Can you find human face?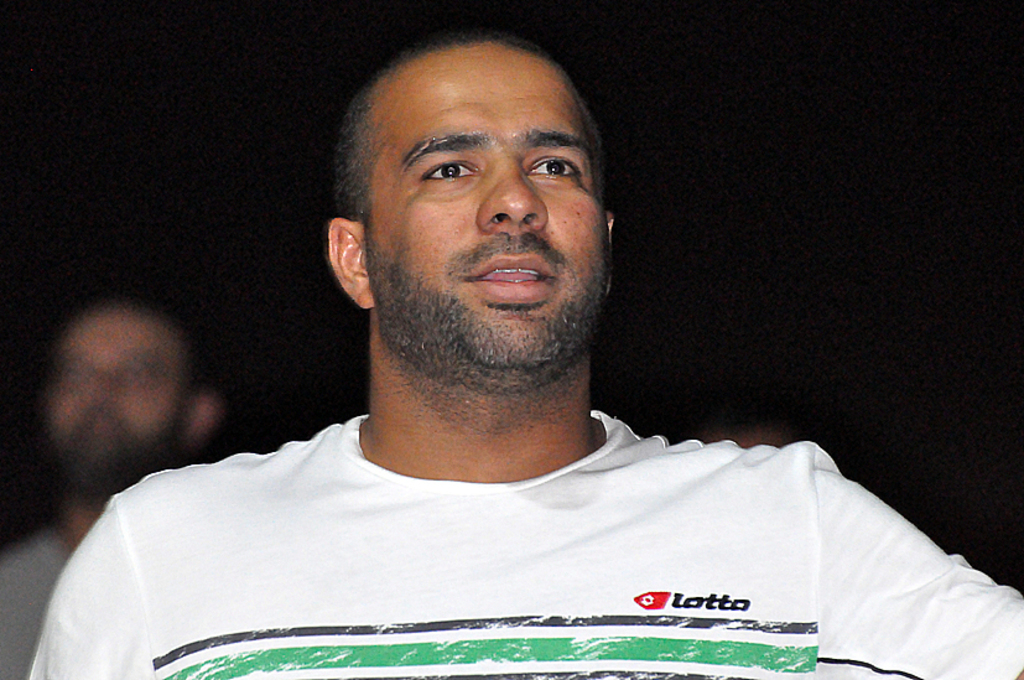
Yes, bounding box: bbox(46, 302, 188, 471).
